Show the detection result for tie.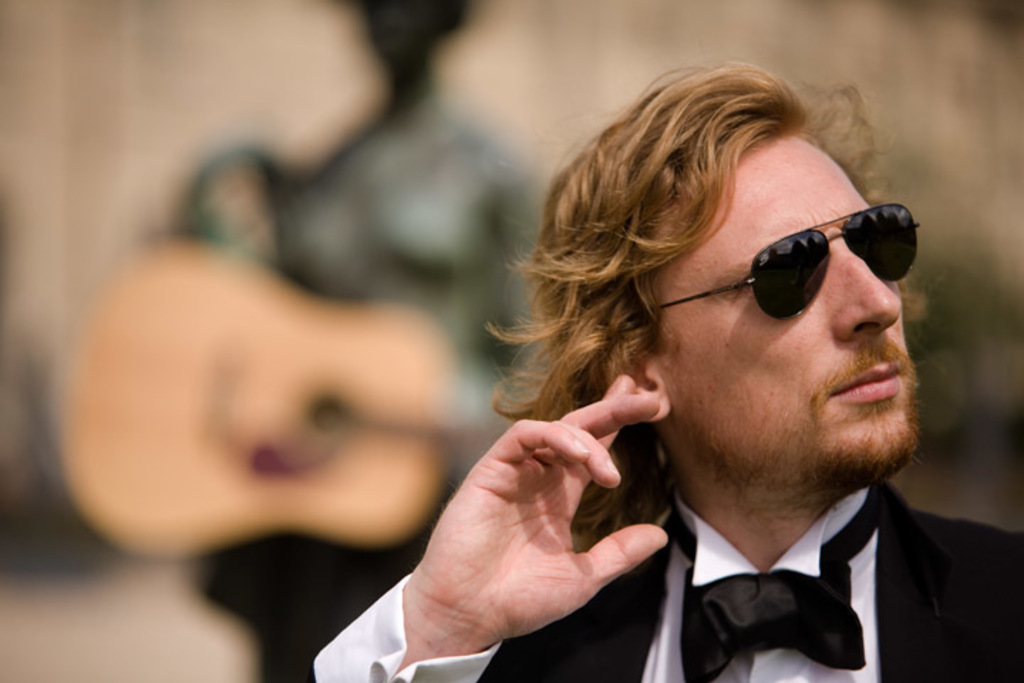
locate(674, 489, 885, 682).
